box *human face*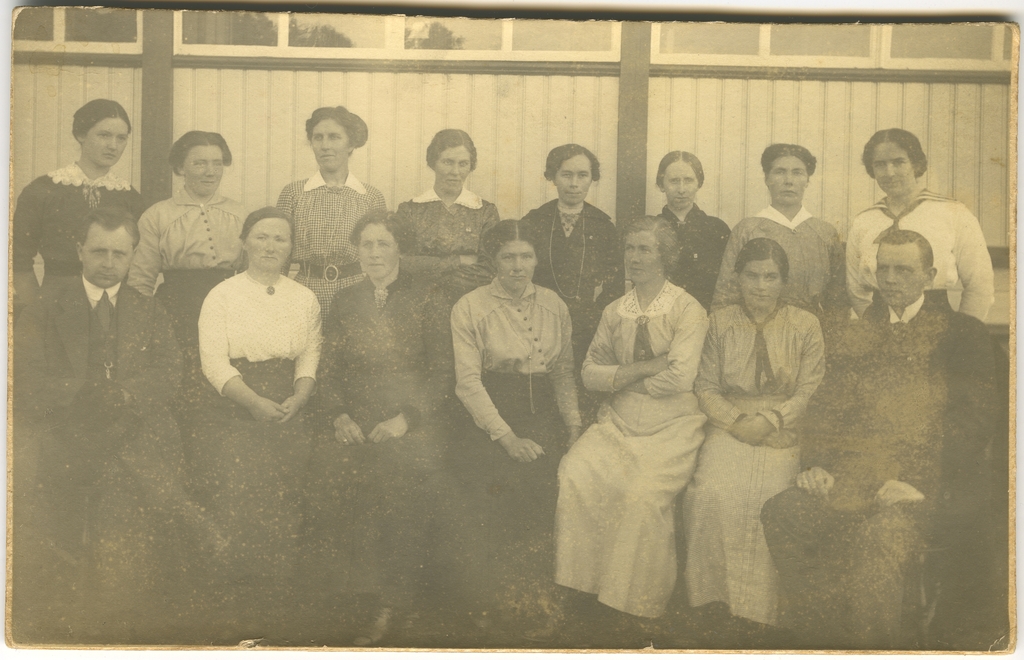
box(186, 152, 220, 197)
